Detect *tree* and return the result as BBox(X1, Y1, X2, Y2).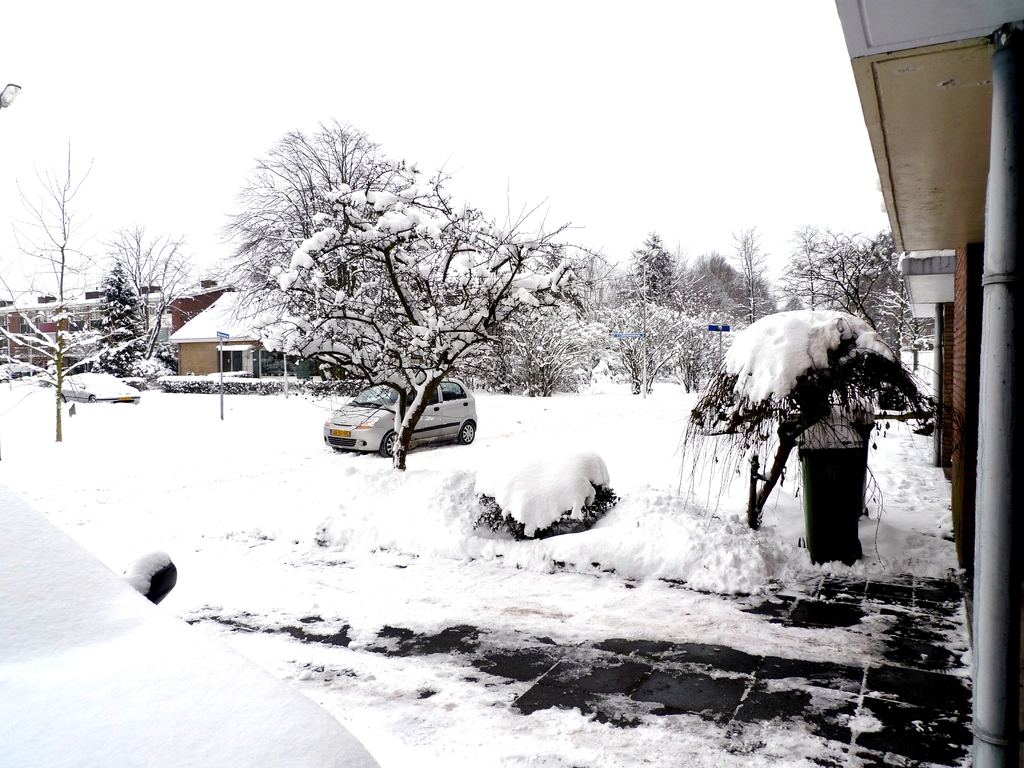
BBox(603, 230, 681, 399).
